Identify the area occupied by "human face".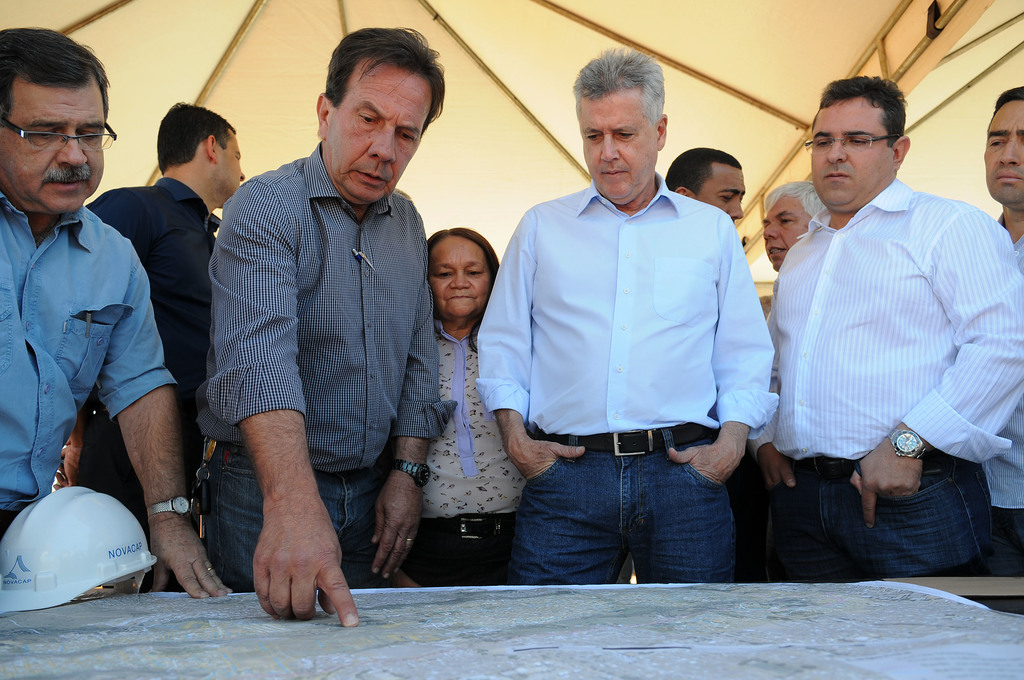
Area: (812, 101, 894, 212).
